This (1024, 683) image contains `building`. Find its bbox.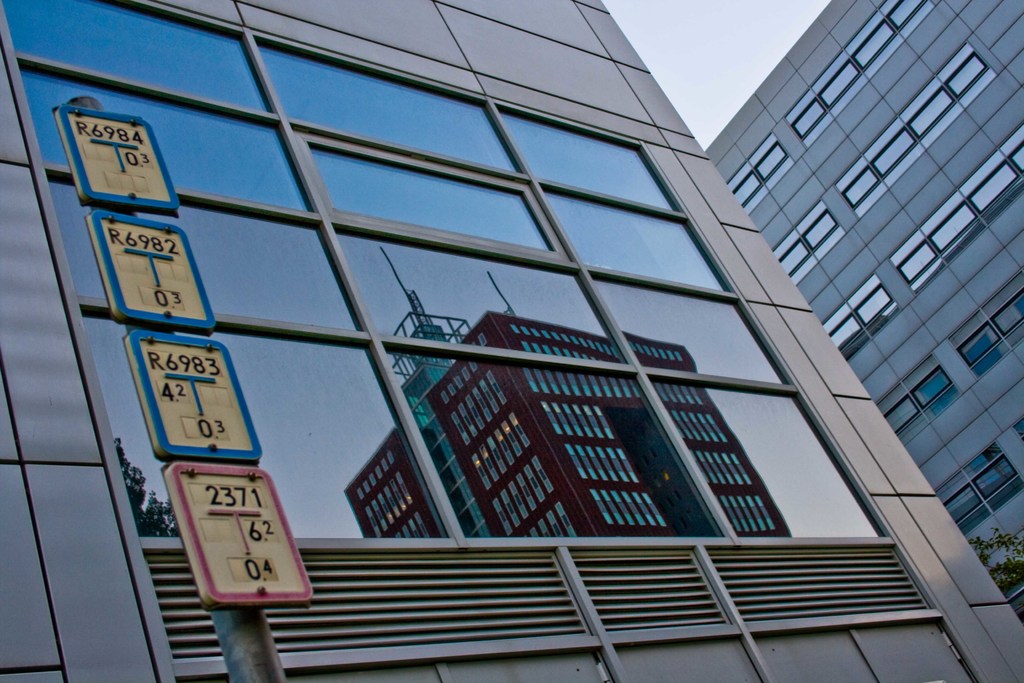
locate(1, 0, 1023, 682).
